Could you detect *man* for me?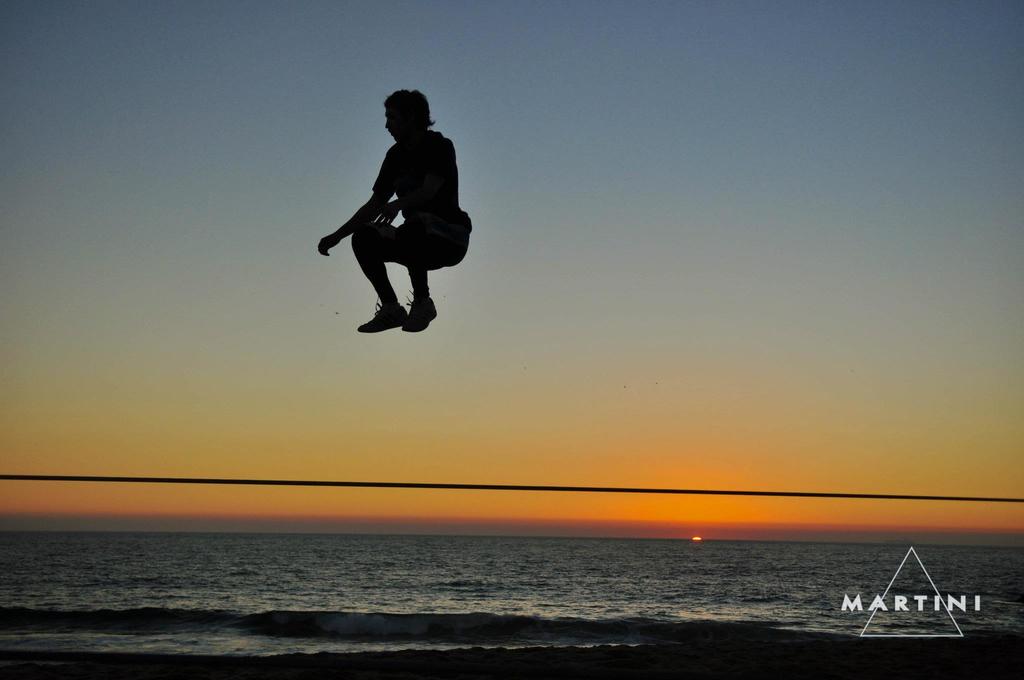
Detection result: rect(316, 89, 472, 332).
